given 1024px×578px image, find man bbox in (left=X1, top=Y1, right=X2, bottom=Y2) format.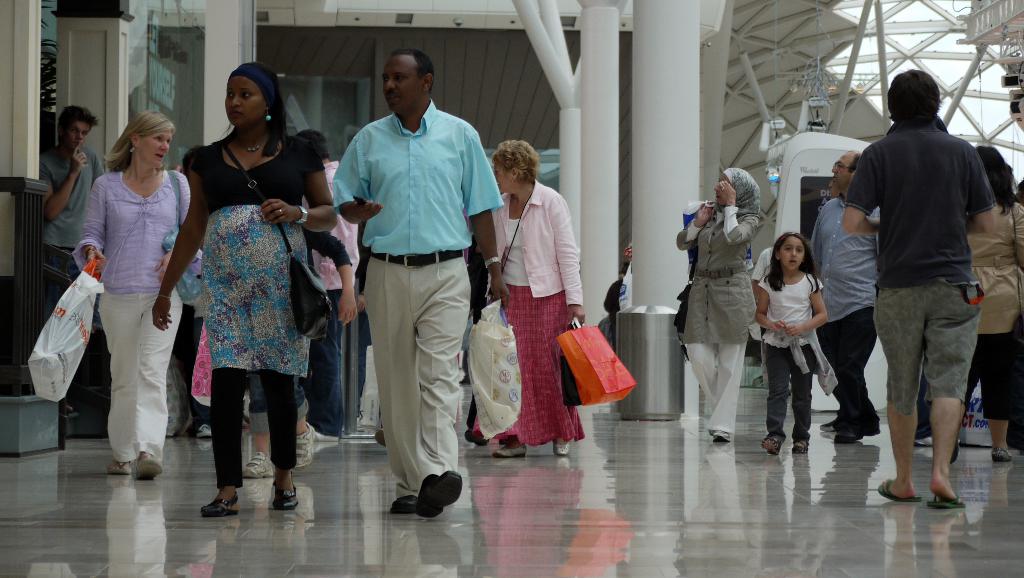
(left=332, top=50, right=511, bottom=517).
